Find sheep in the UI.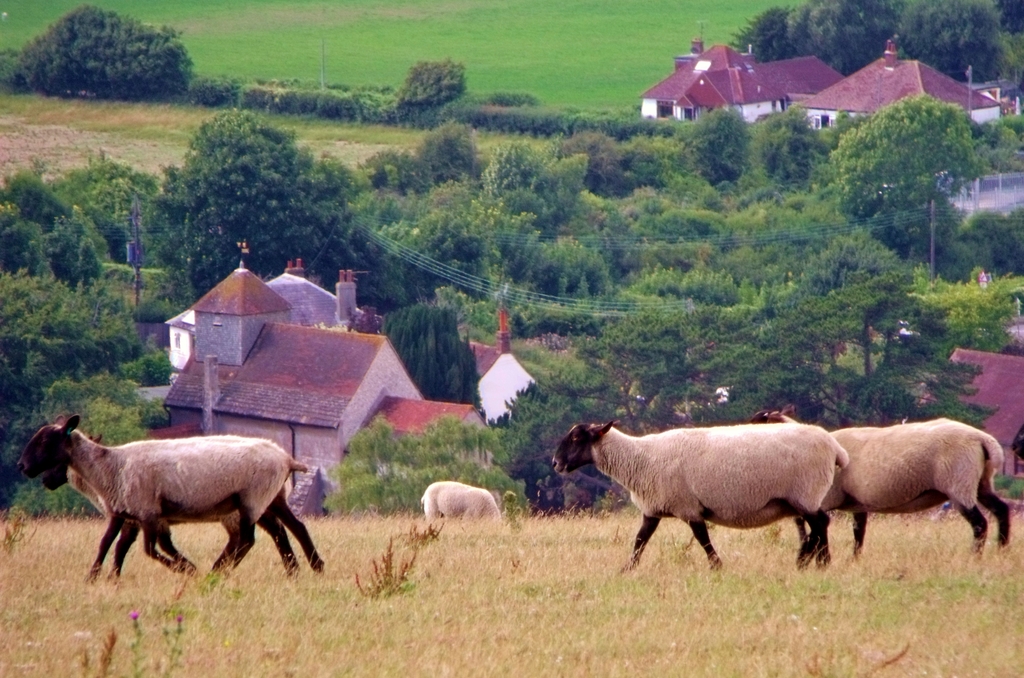
UI element at bbox(10, 406, 330, 575).
